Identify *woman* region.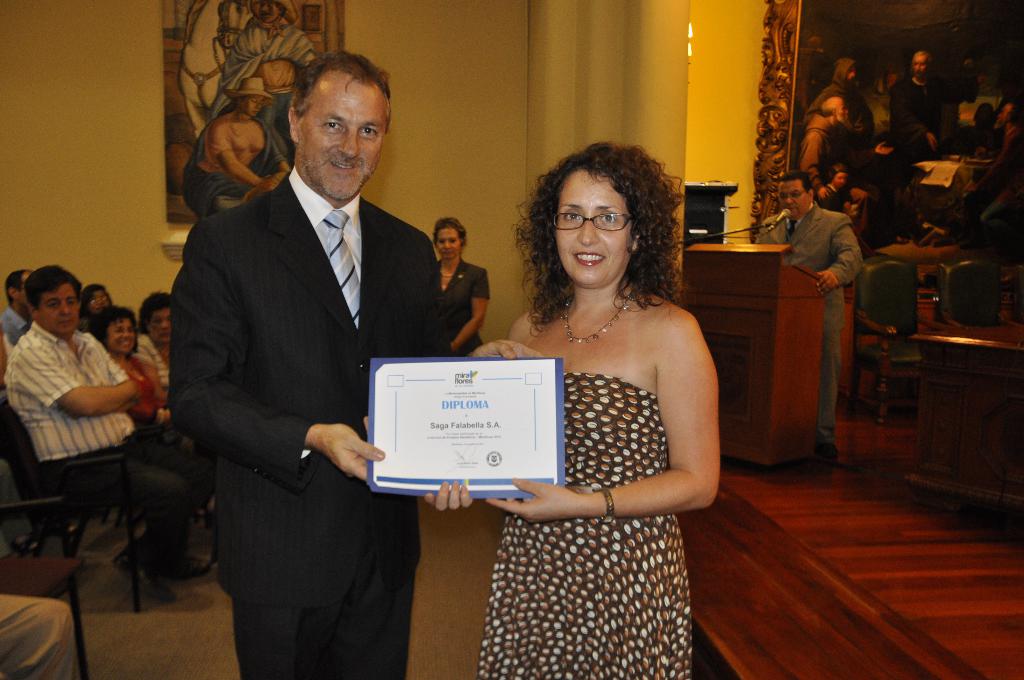
Region: {"left": 180, "top": 95, "right": 289, "bottom": 221}.
